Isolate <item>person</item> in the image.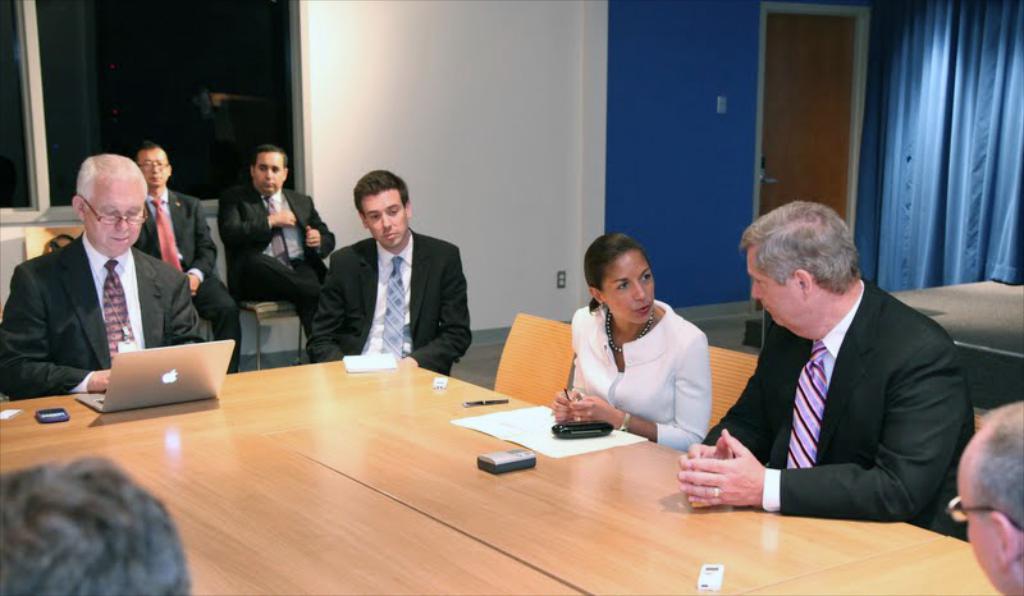
Isolated region: (left=552, top=233, right=713, bottom=449).
